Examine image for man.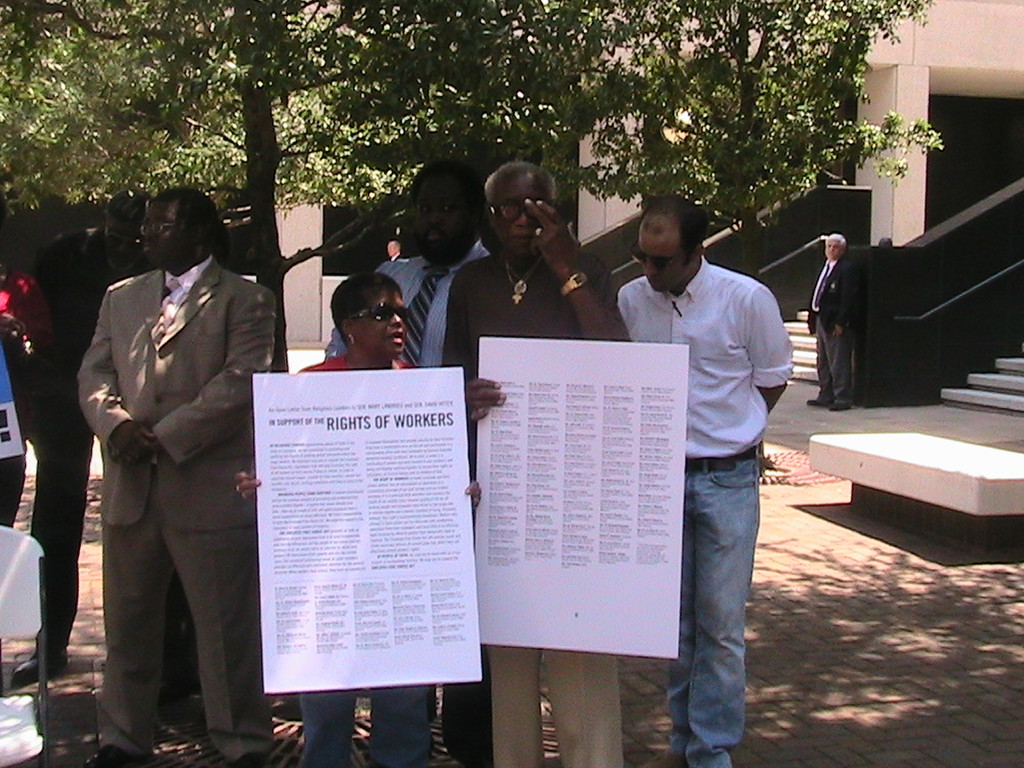
Examination result: bbox=(619, 188, 796, 731).
